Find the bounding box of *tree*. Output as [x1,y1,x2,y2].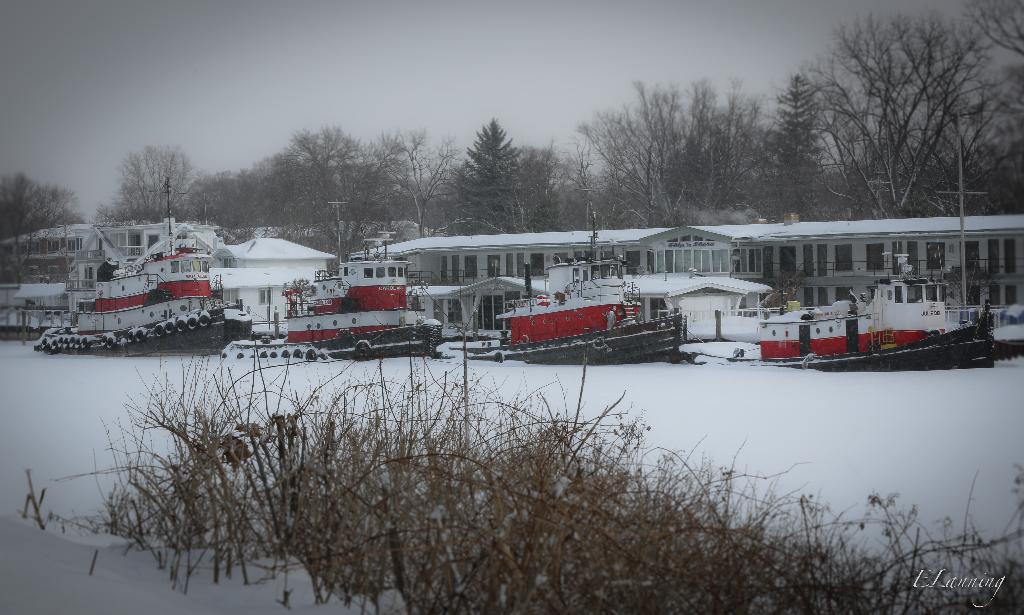
[572,78,786,227].
